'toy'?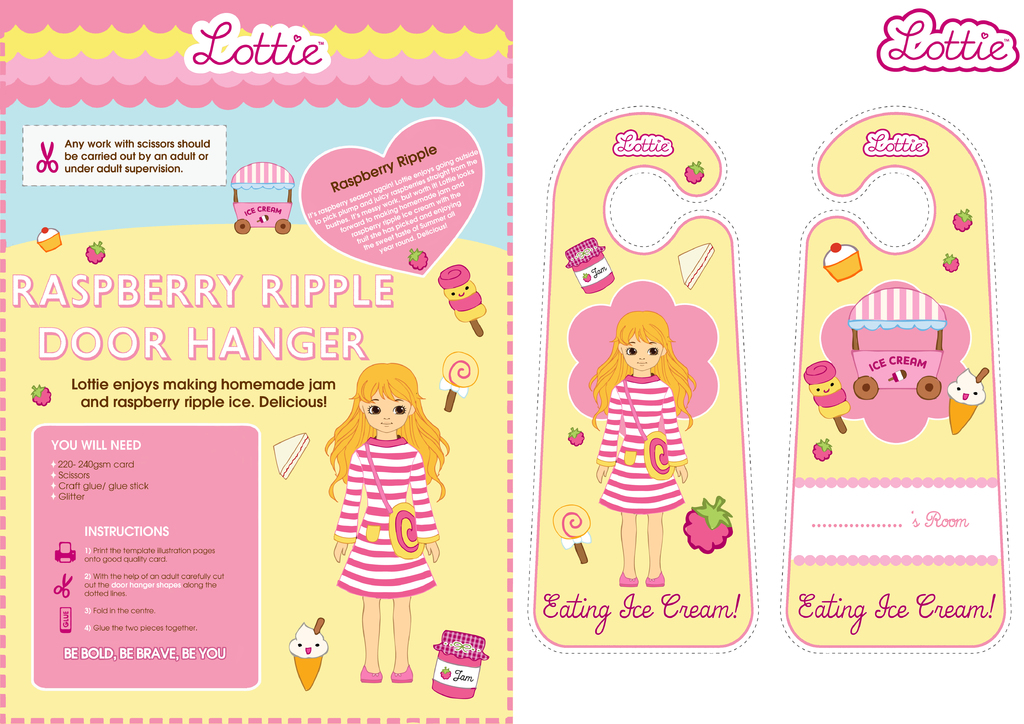
pyautogui.locateOnScreen(305, 357, 458, 684)
